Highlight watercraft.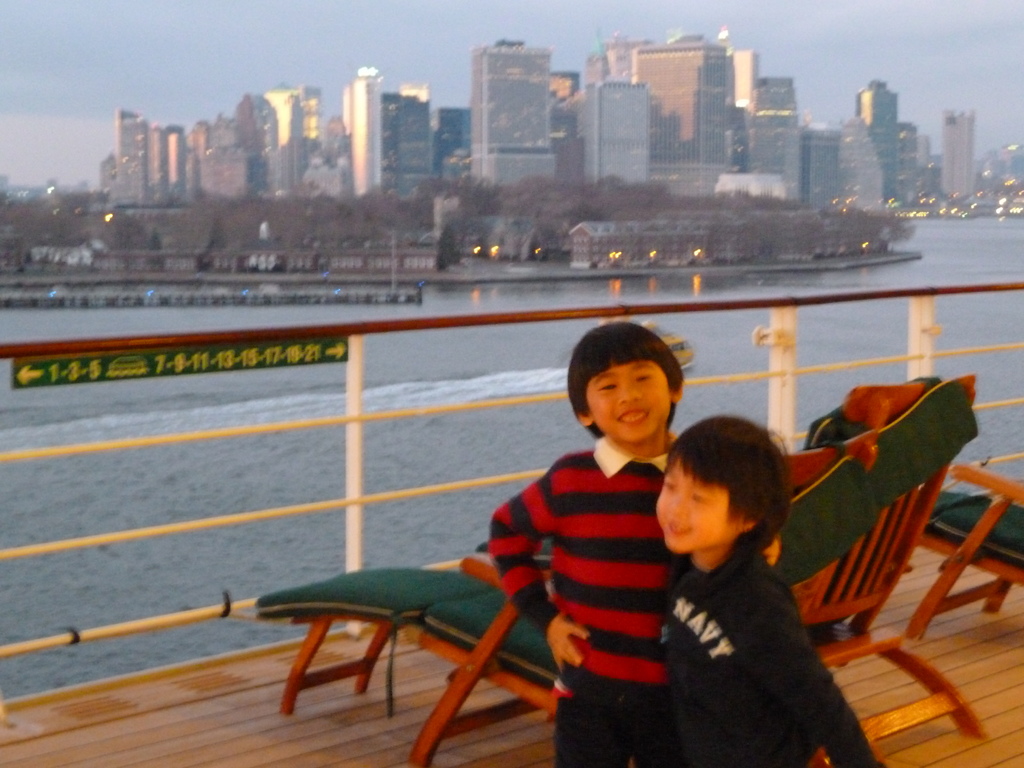
Highlighted region: bbox=(1, 282, 1023, 767).
